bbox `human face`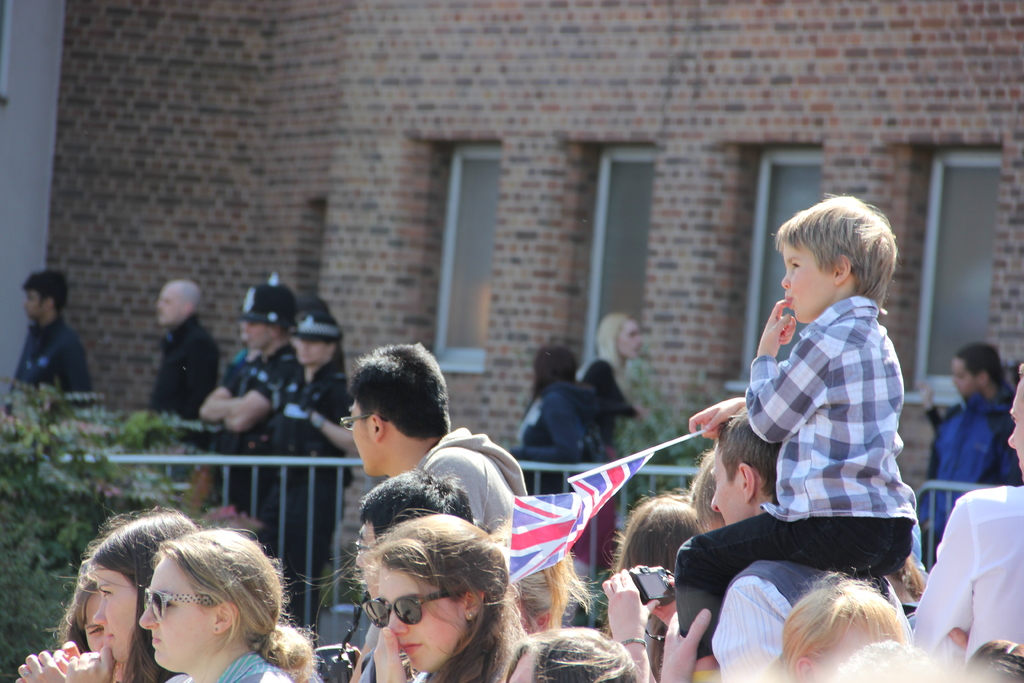
950,356,985,399
